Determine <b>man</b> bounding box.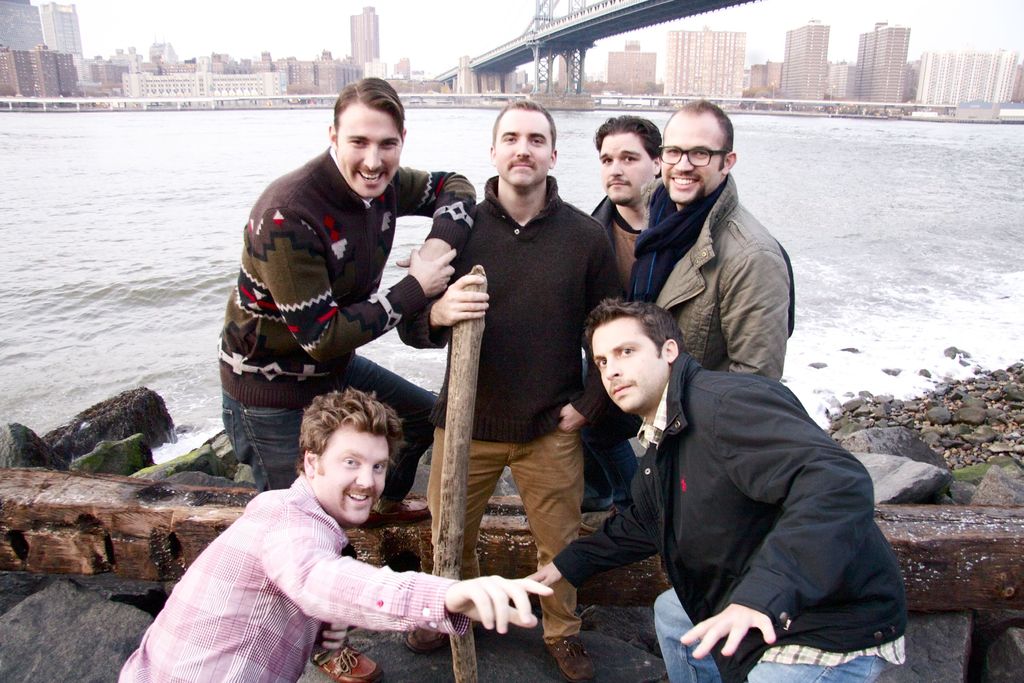
Determined: box=[628, 95, 800, 383].
